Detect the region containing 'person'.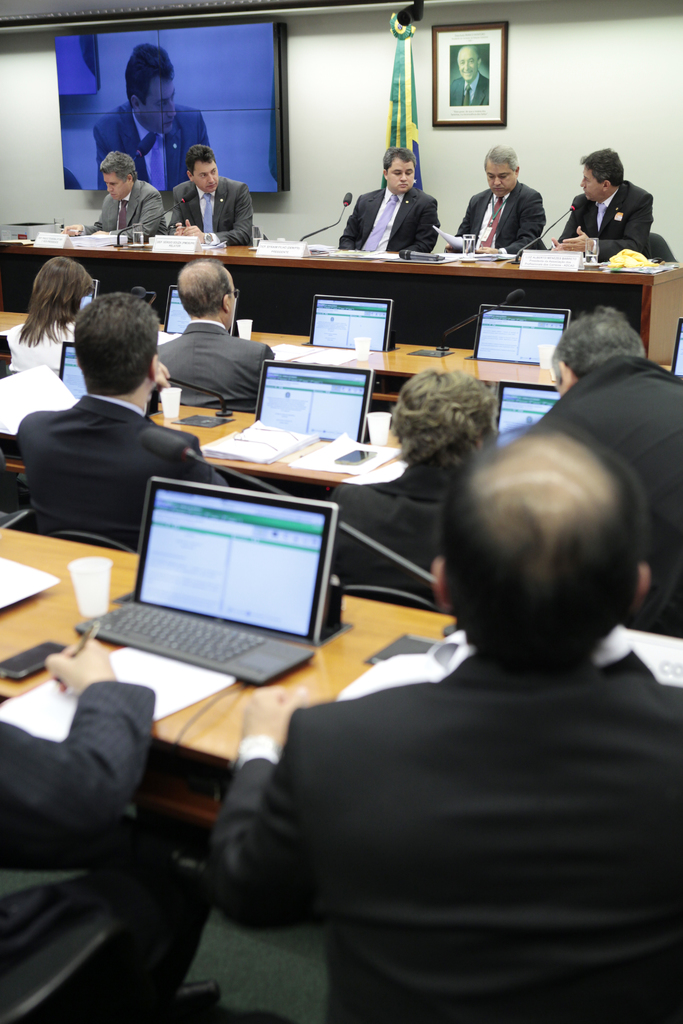
locate(450, 150, 546, 252).
